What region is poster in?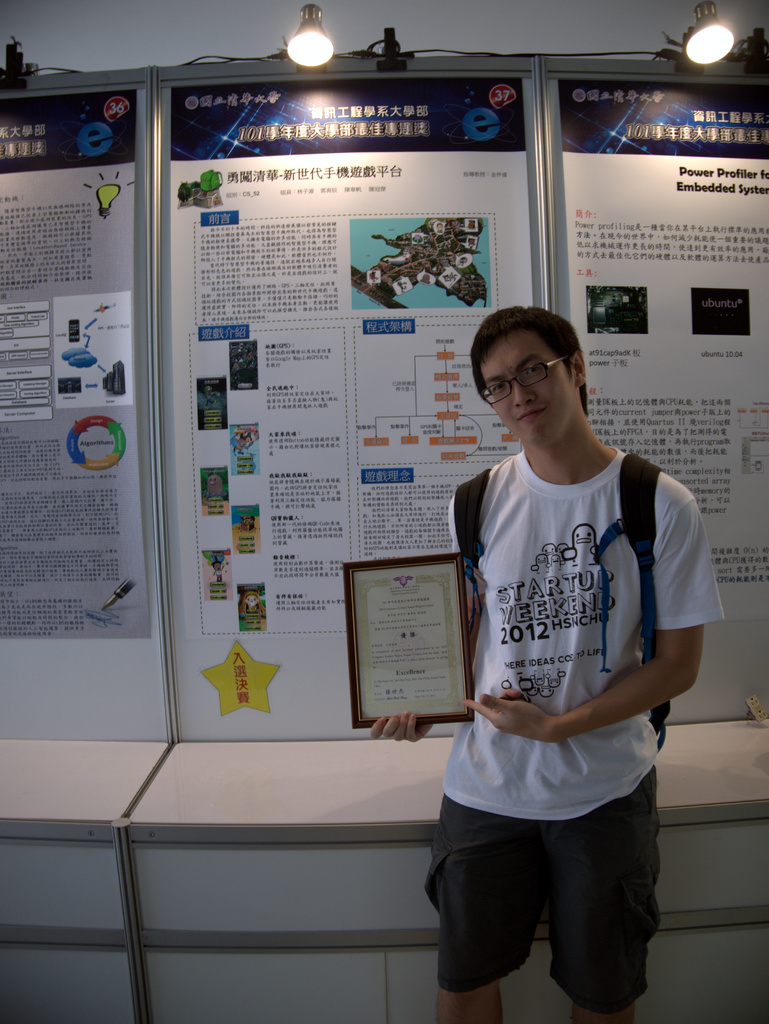
box=[175, 81, 534, 740].
